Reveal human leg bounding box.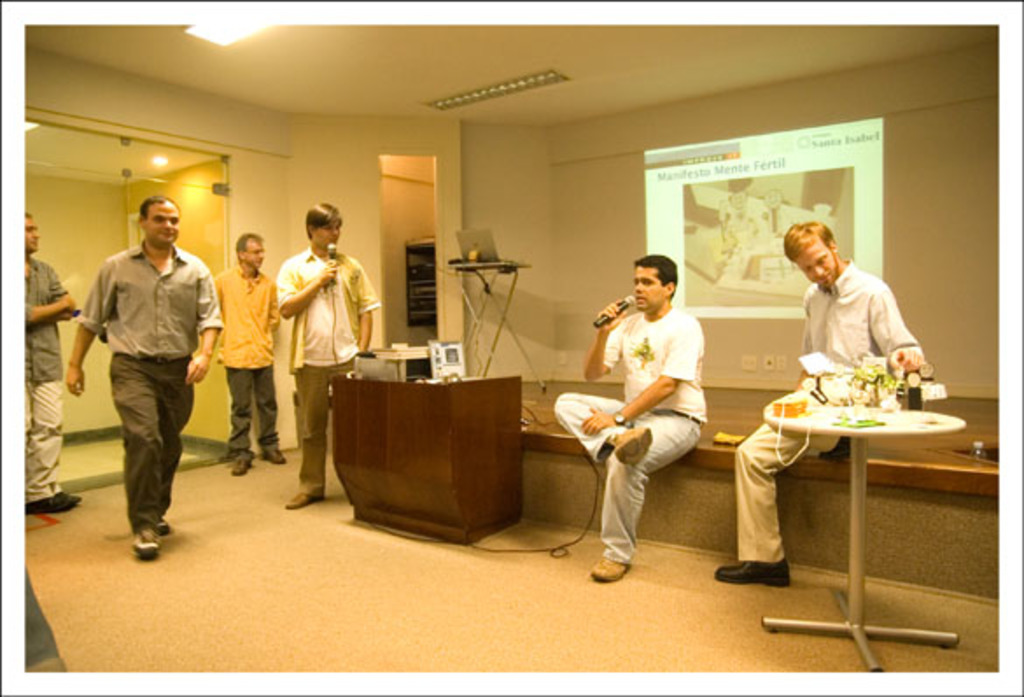
Revealed: 338,356,359,377.
